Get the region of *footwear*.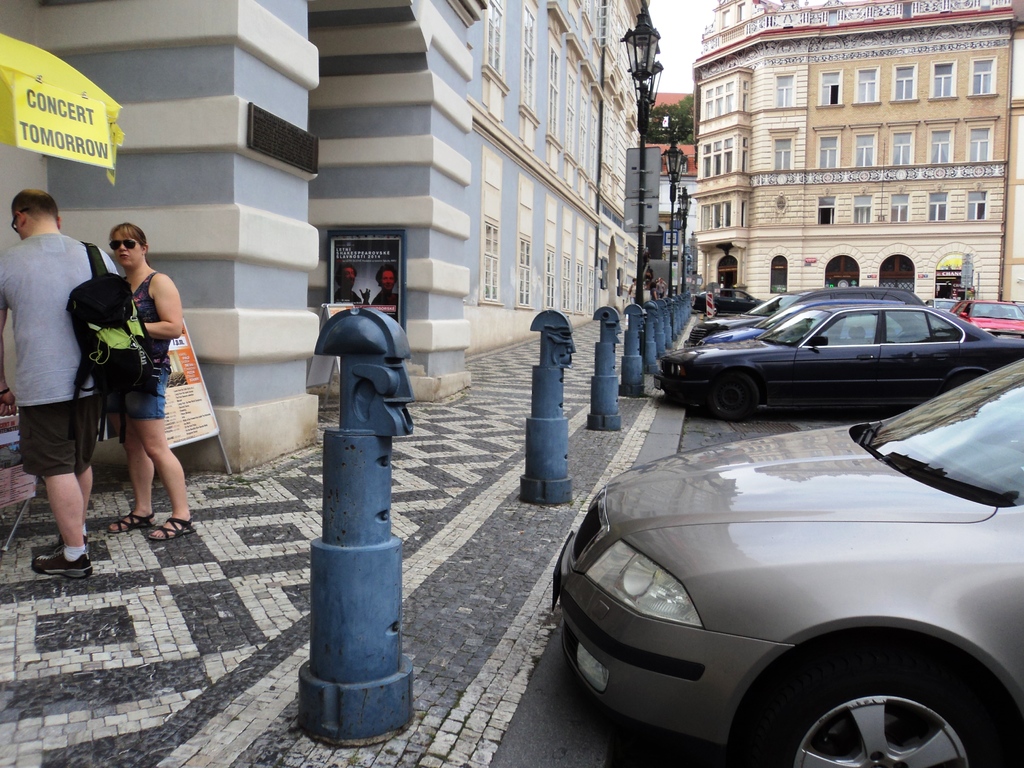
(x1=26, y1=544, x2=97, y2=581).
